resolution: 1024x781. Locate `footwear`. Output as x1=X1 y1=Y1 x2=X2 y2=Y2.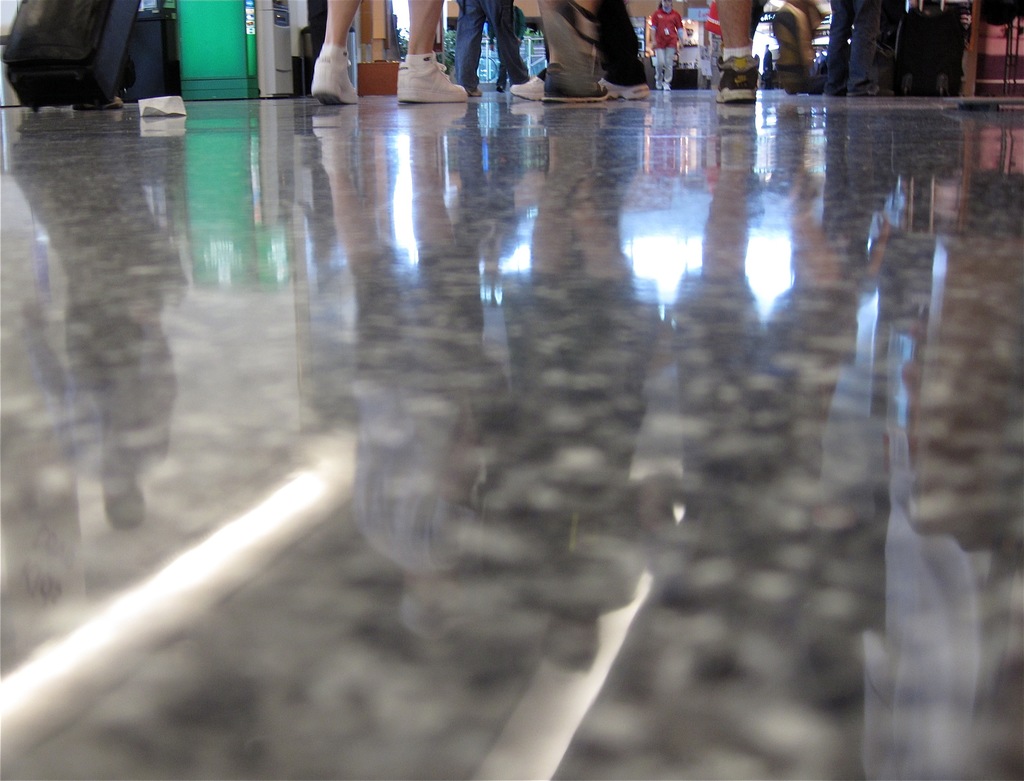
x1=68 y1=97 x2=127 y2=113.
